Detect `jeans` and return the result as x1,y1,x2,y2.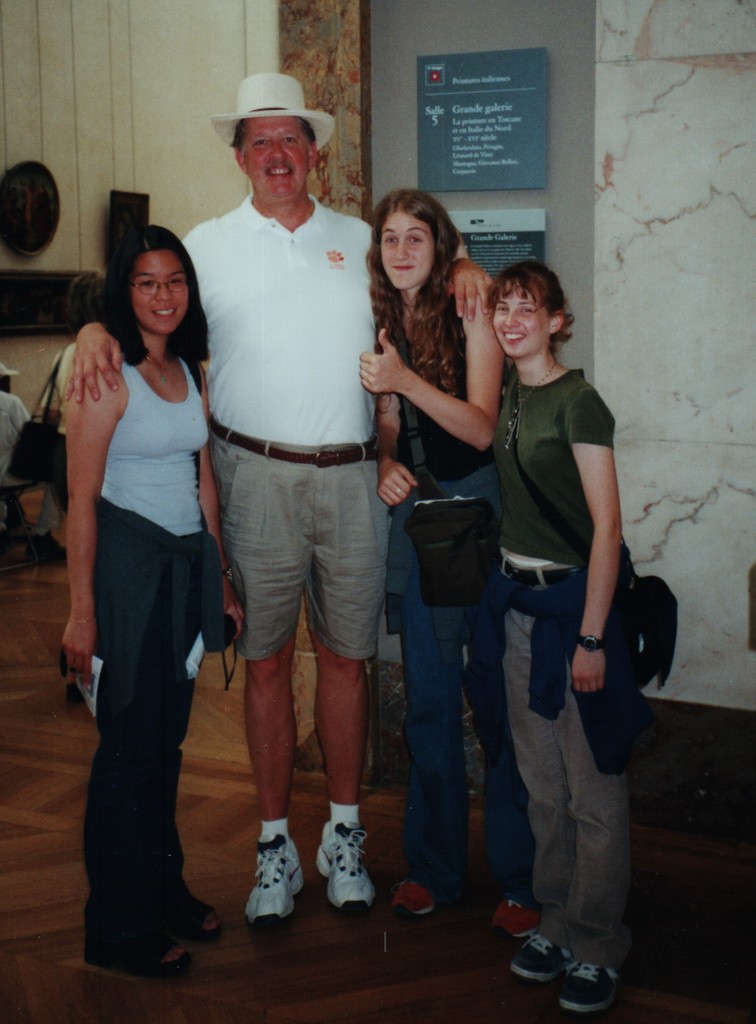
401,468,506,907.
